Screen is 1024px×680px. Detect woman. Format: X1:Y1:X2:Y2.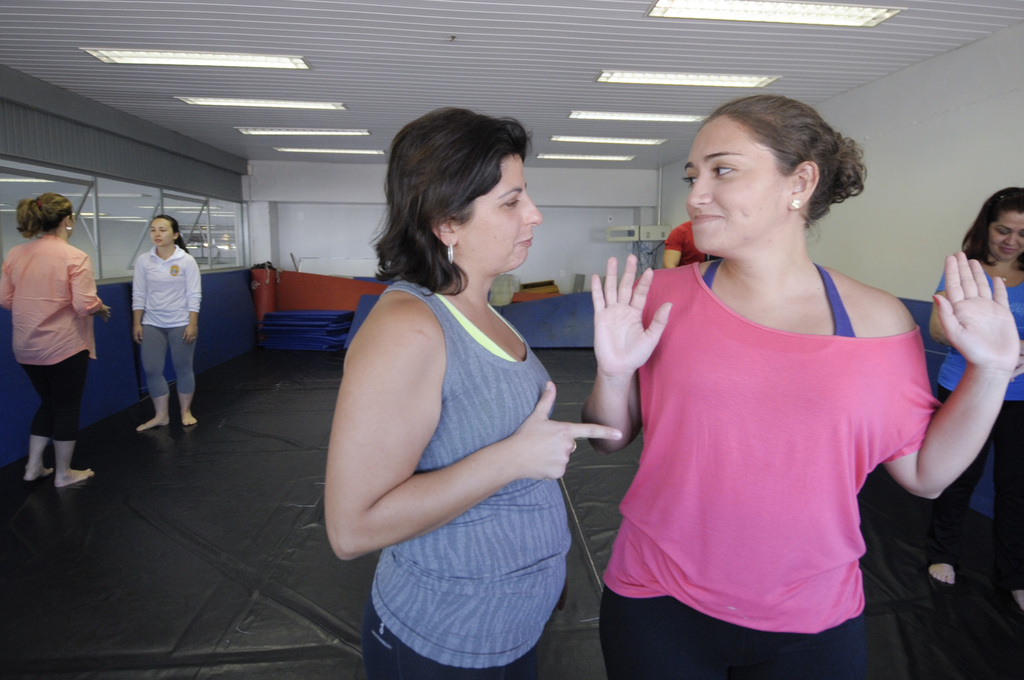
929:184:1023:615.
